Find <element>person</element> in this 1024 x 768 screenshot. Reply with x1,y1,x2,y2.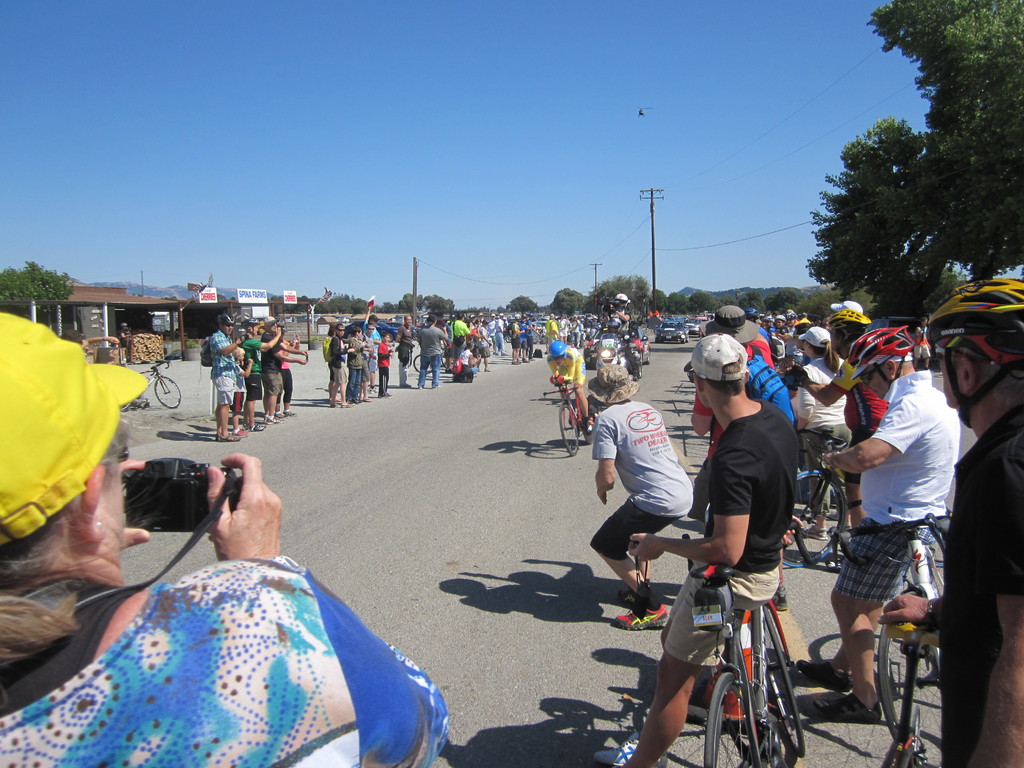
874,278,1023,767.
